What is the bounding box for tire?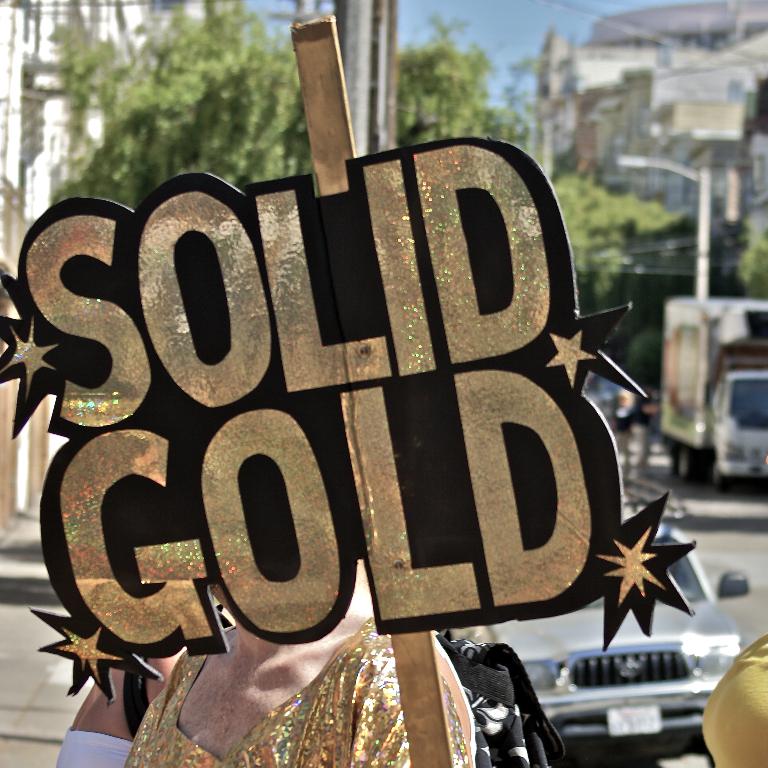
(663,444,675,478).
